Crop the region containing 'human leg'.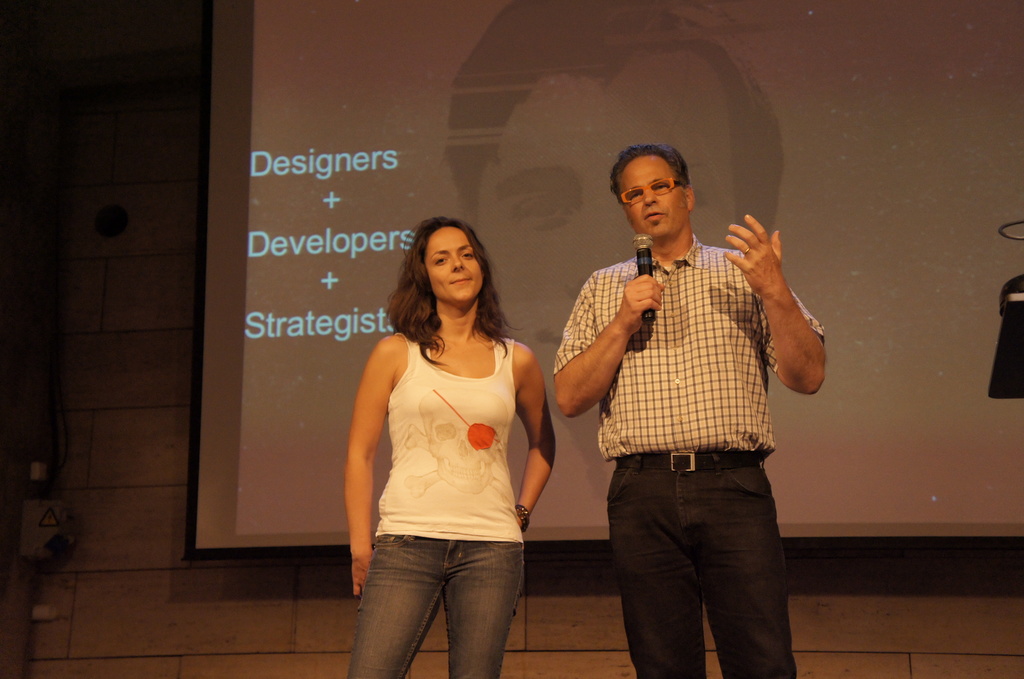
Crop region: l=701, t=454, r=783, b=674.
